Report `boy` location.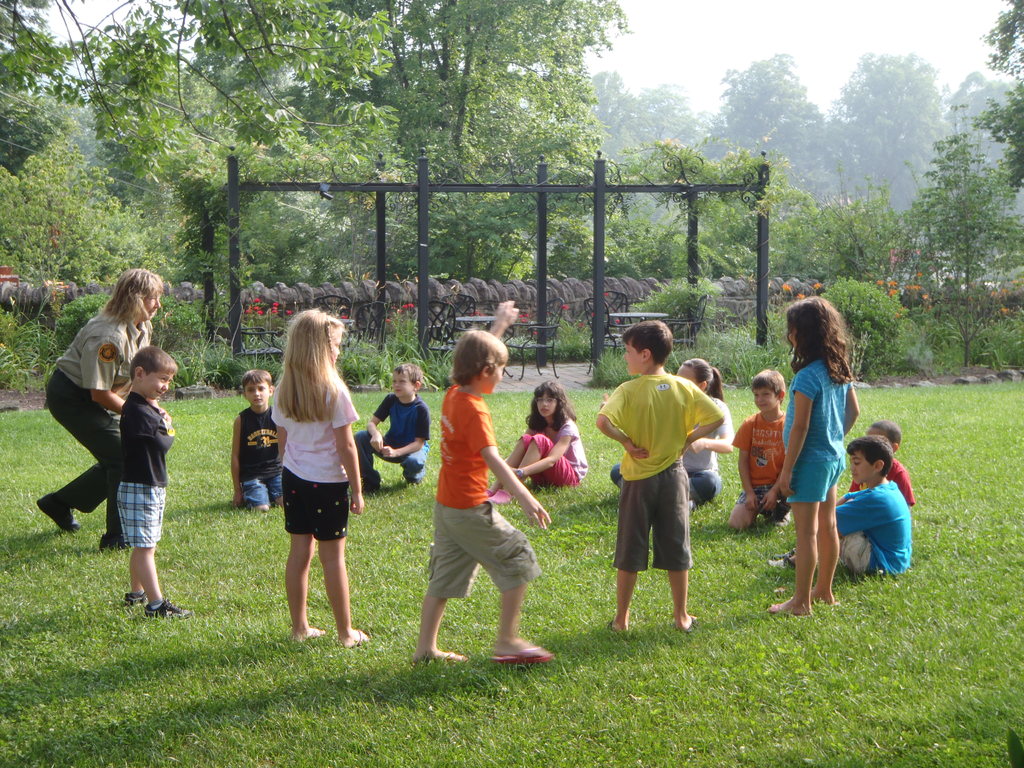
Report: region(351, 365, 433, 495).
